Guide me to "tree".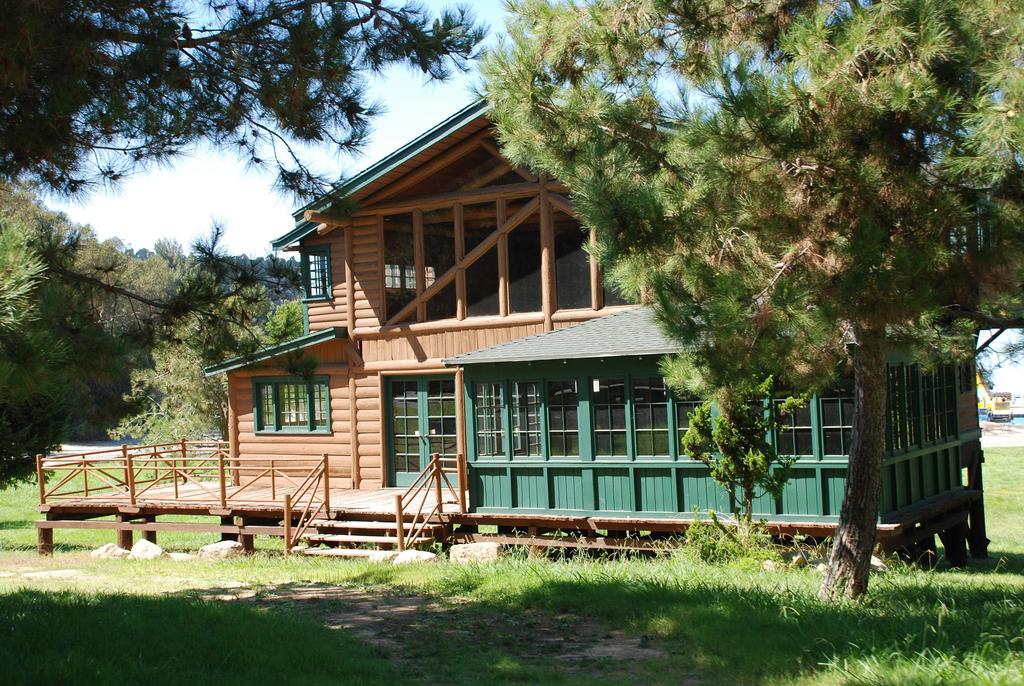
Guidance: left=74, top=217, right=127, bottom=338.
